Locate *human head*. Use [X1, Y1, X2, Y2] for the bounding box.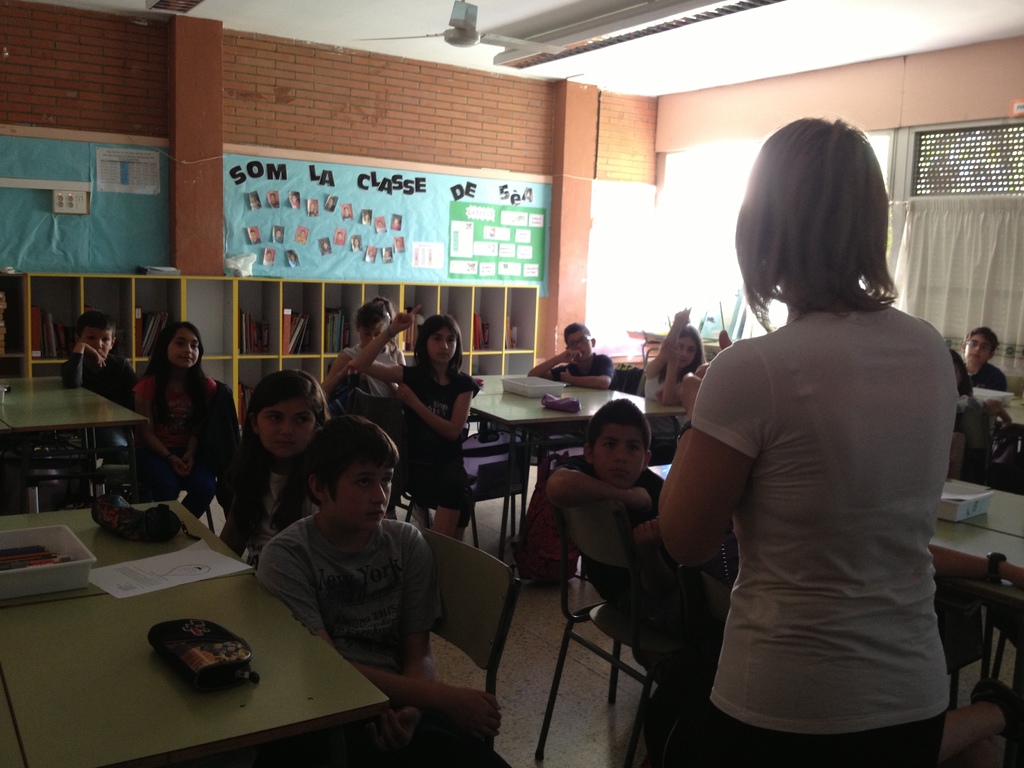
[680, 323, 705, 373].
